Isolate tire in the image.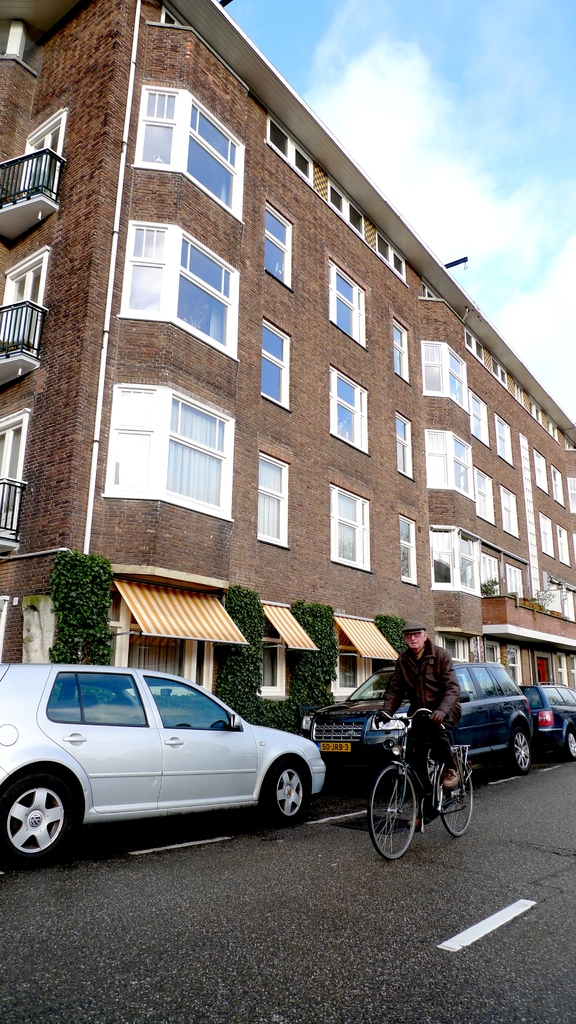
Isolated region: left=263, top=757, right=312, bottom=825.
